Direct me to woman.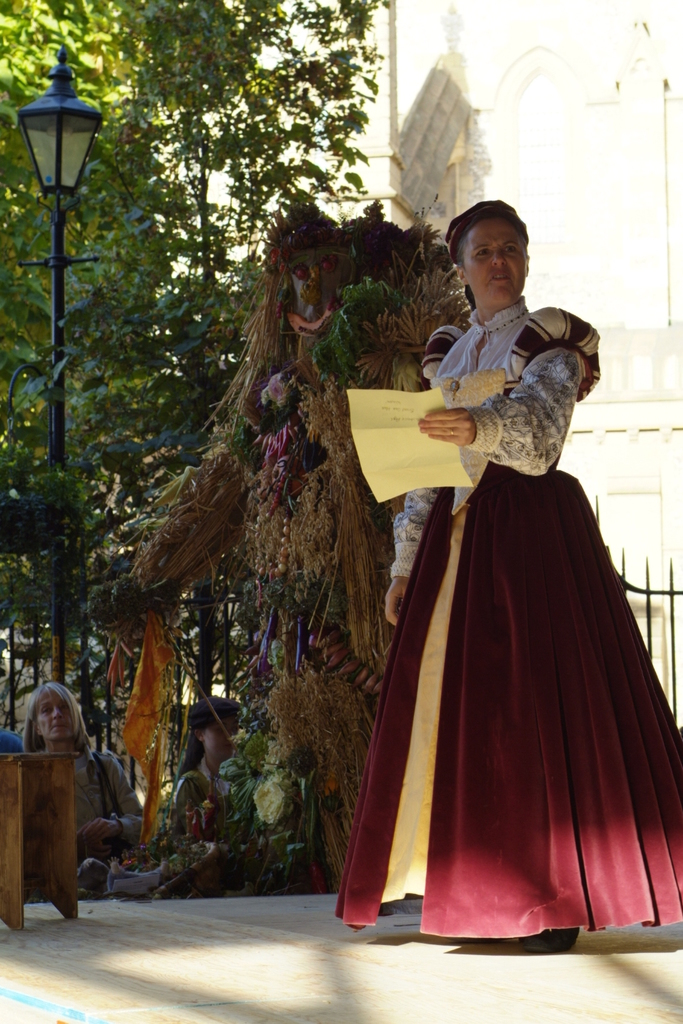
Direction: 356,225,677,933.
